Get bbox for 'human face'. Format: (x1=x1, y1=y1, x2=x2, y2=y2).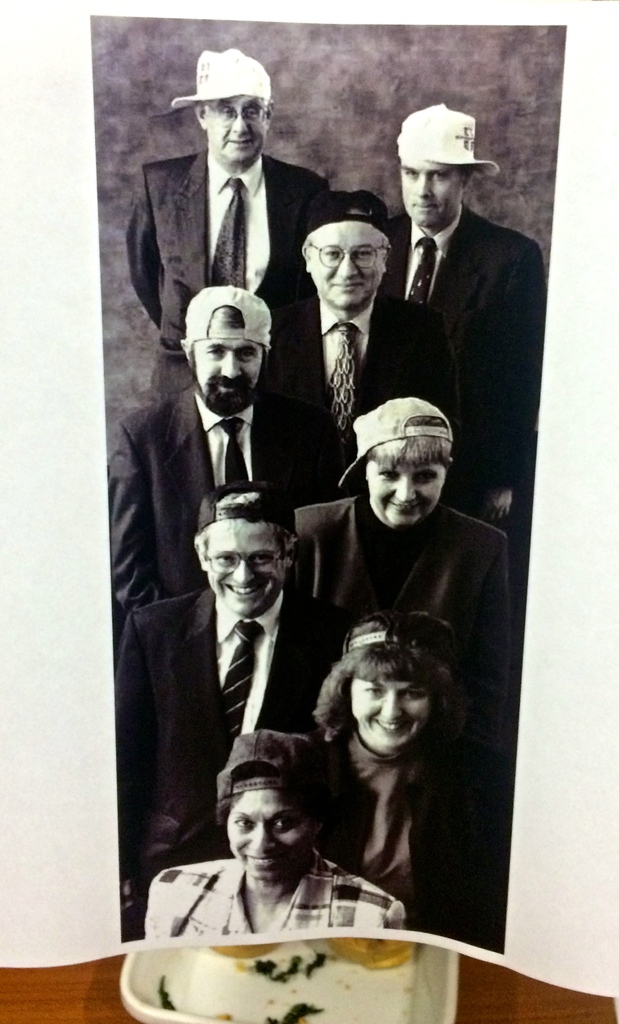
(x1=204, y1=95, x2=267, y2=163).
